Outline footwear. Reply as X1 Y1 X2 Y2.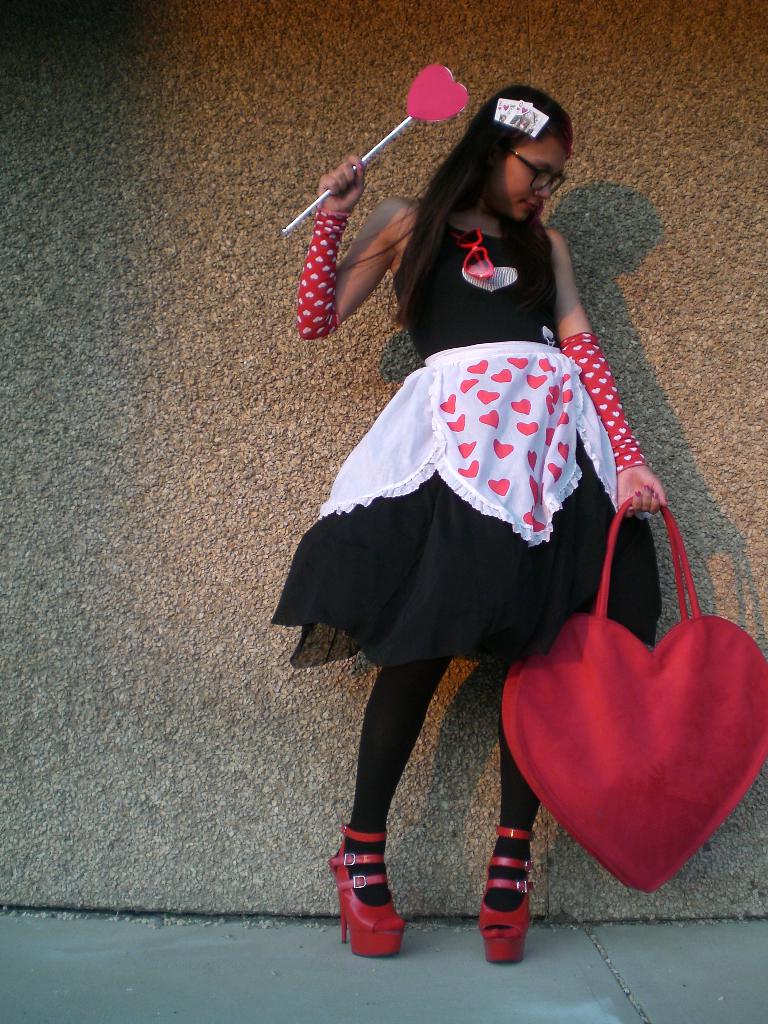
329 822 399 956.
